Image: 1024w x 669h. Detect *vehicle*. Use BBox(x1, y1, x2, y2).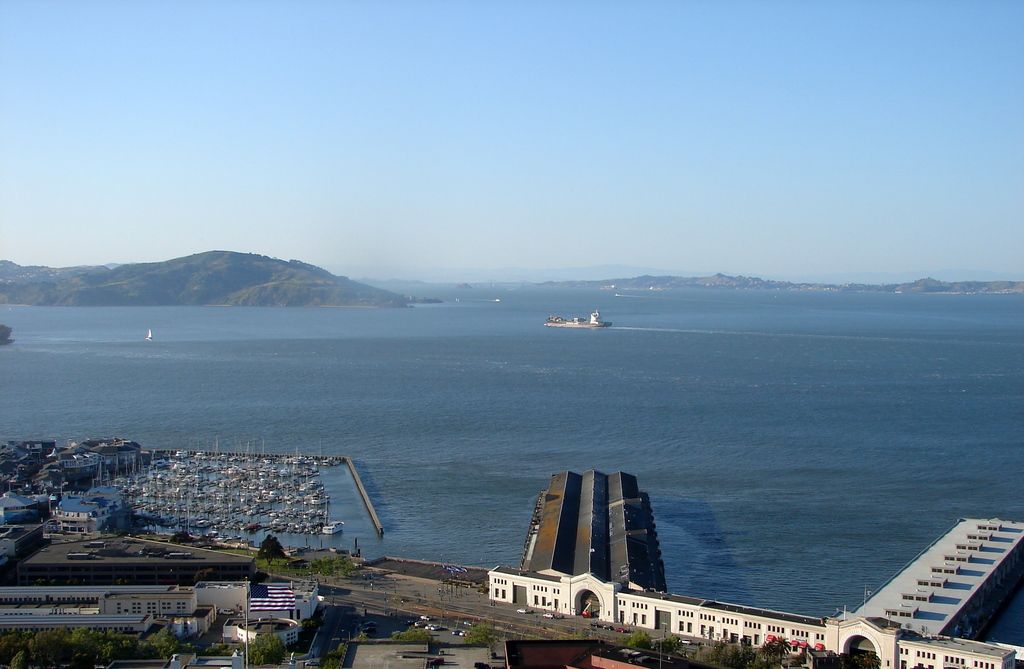
BBox(319, 519, 346, 536).
